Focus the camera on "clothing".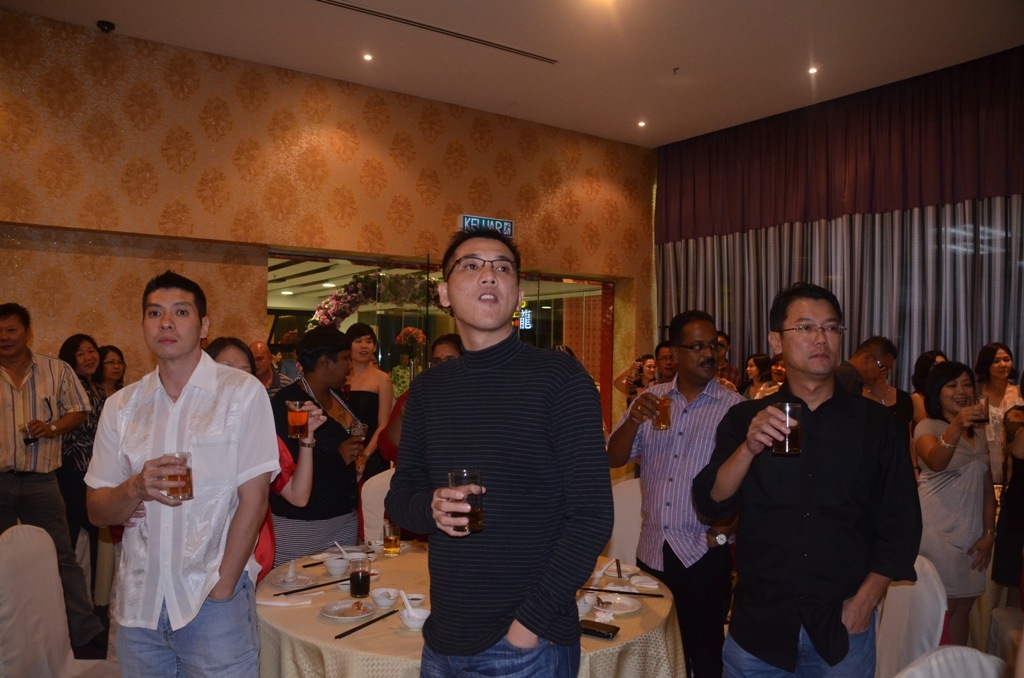
Focus region: x1=391 y1=330 x2=614 y2=677.
